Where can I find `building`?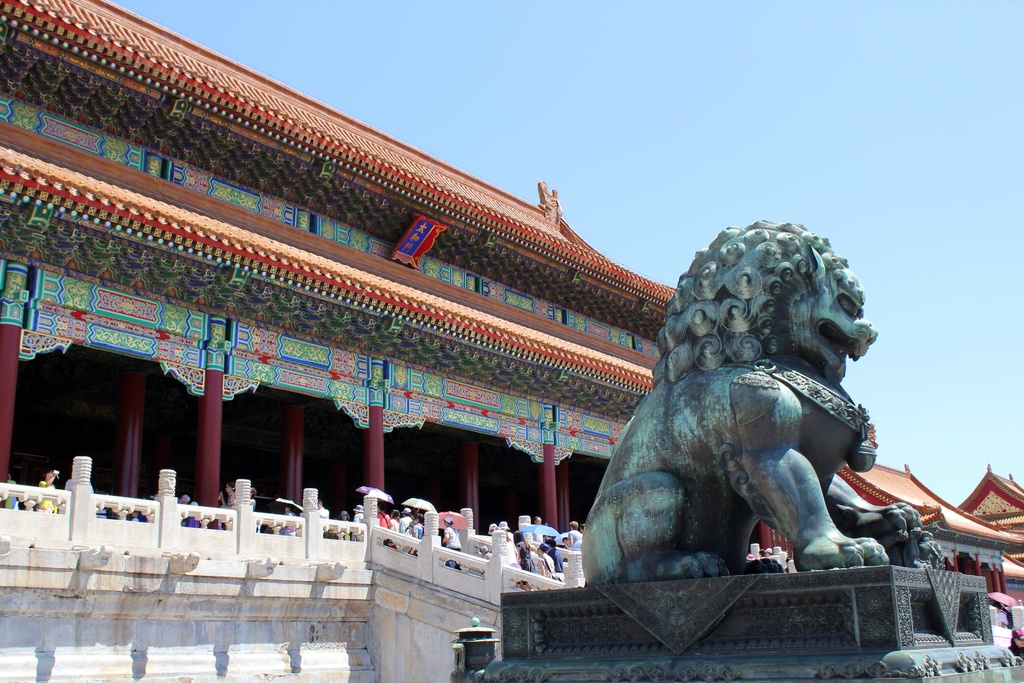
You can find it at Rect(0, 0, 1023, 682).
